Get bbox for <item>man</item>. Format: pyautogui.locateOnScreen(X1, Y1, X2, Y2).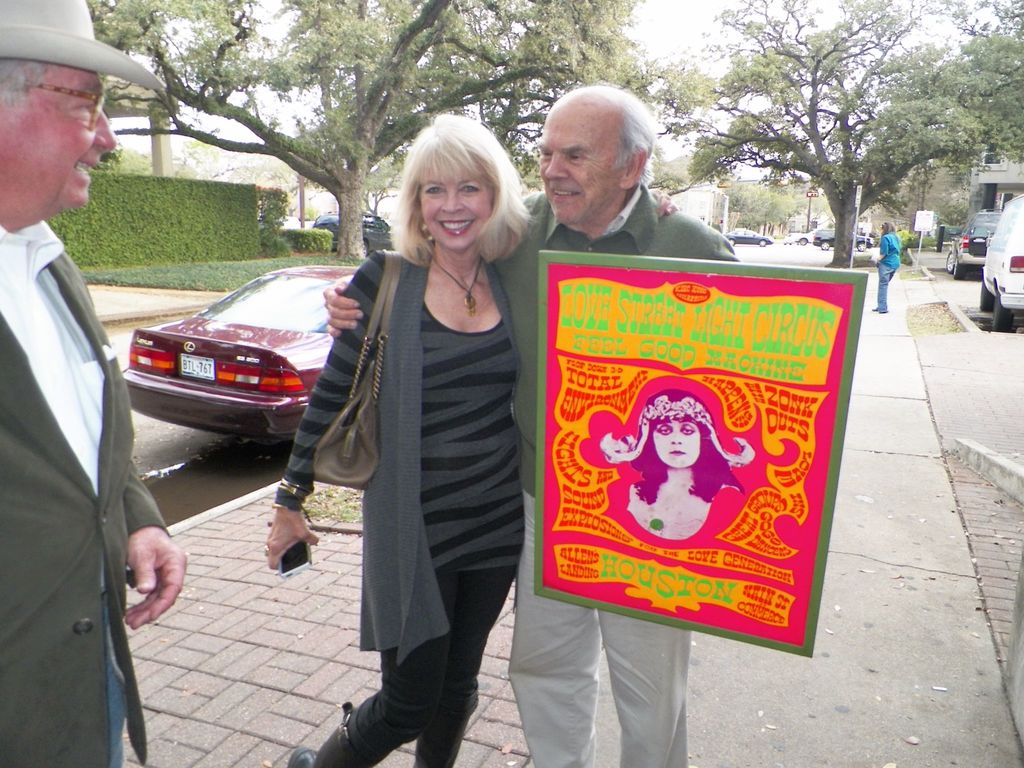
pyautogui.locateOnScreen(0, 0, 202, 767).
